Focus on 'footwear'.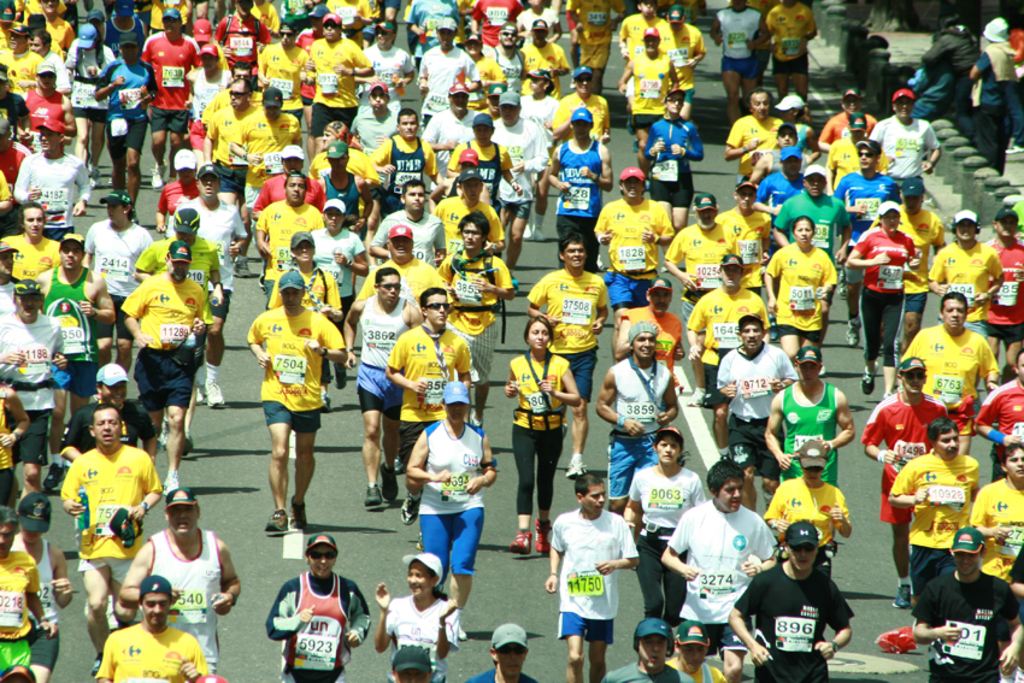
Focused at Rect(335, 361, 351, 390).
